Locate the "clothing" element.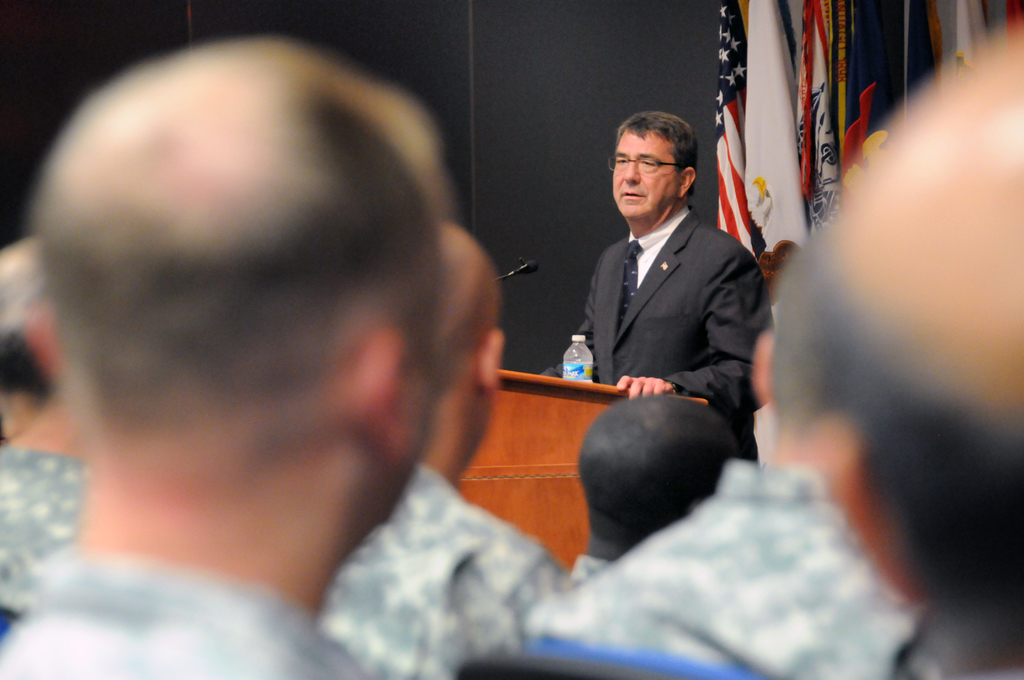
Element bbox: bbox=[0, 441, 93, 623].
